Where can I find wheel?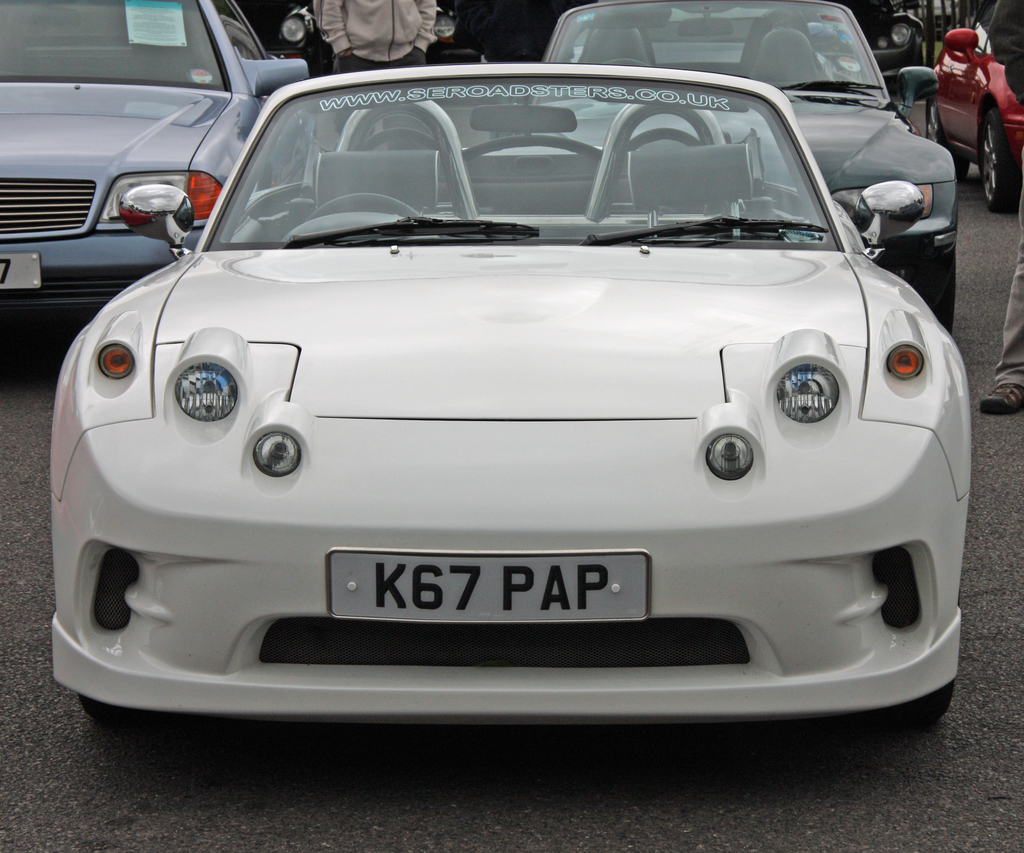
You can find it at bbox=(973, 111, 1020, 209).
